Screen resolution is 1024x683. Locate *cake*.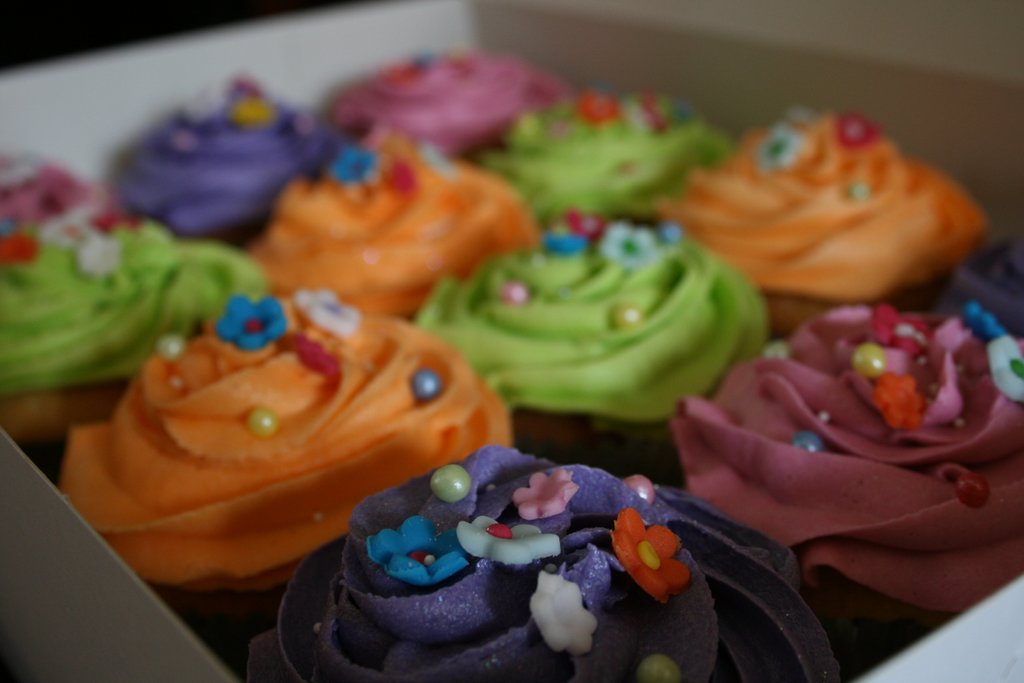
414, 211, 766, 440.
